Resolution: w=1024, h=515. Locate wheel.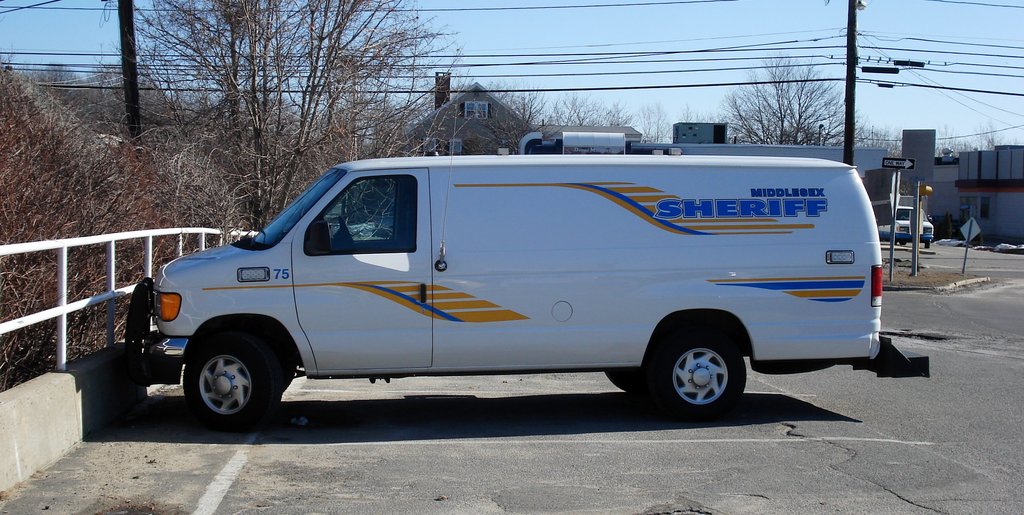
box=[186, 337, 274, 433].
